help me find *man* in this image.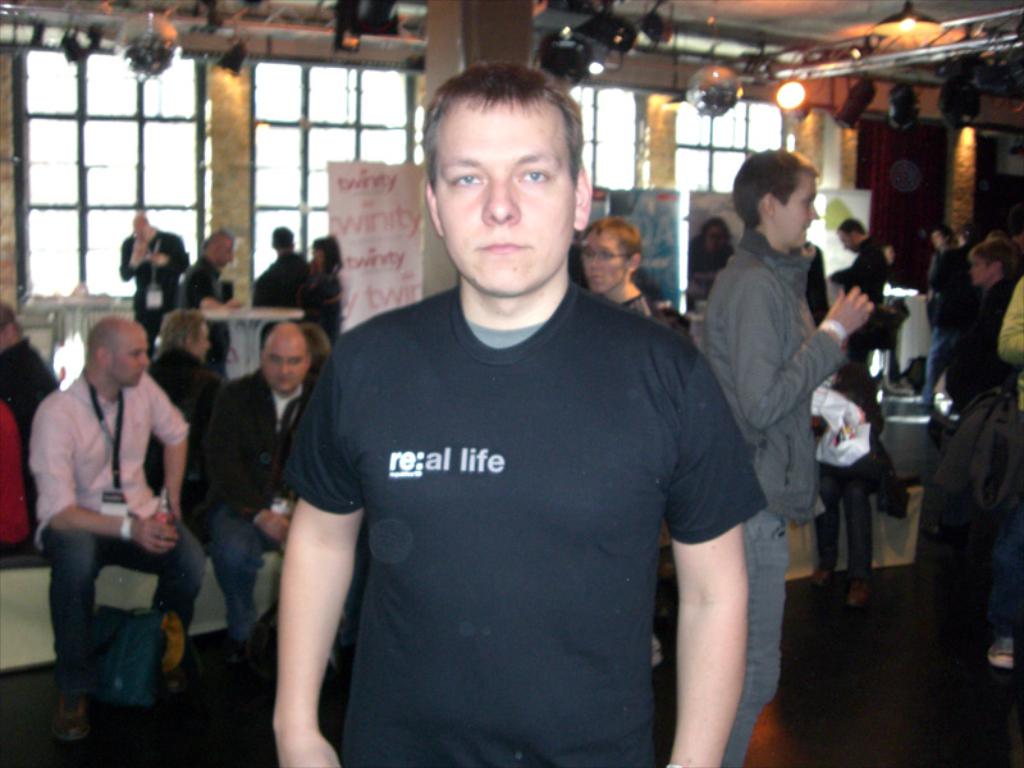
Found it: locate(580, 215, 662, 344).
